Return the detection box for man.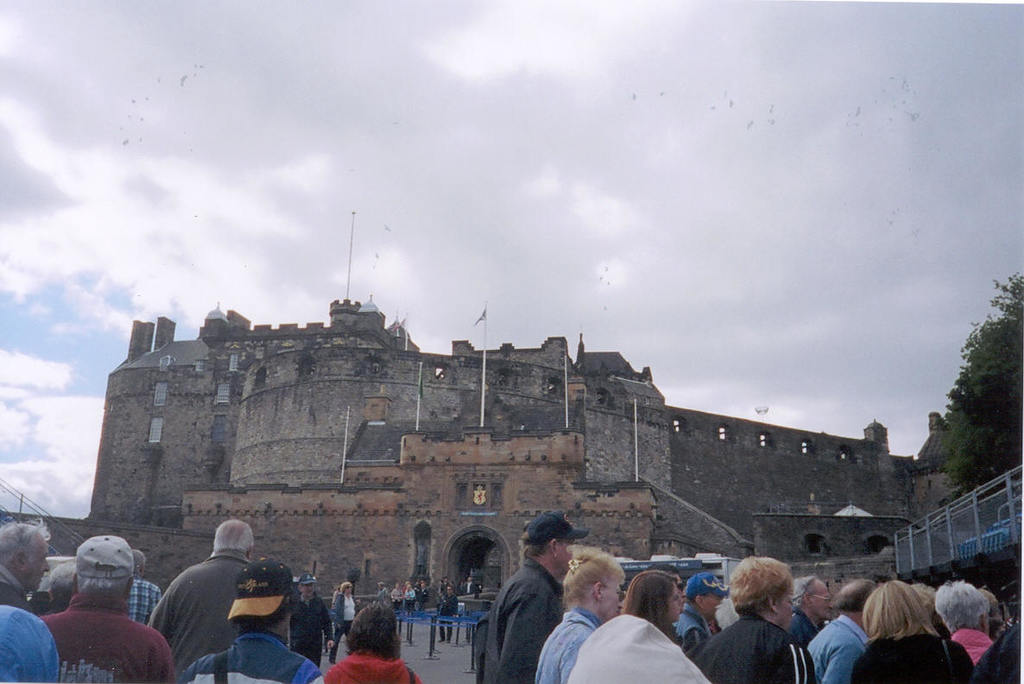
174:556:326:683.
